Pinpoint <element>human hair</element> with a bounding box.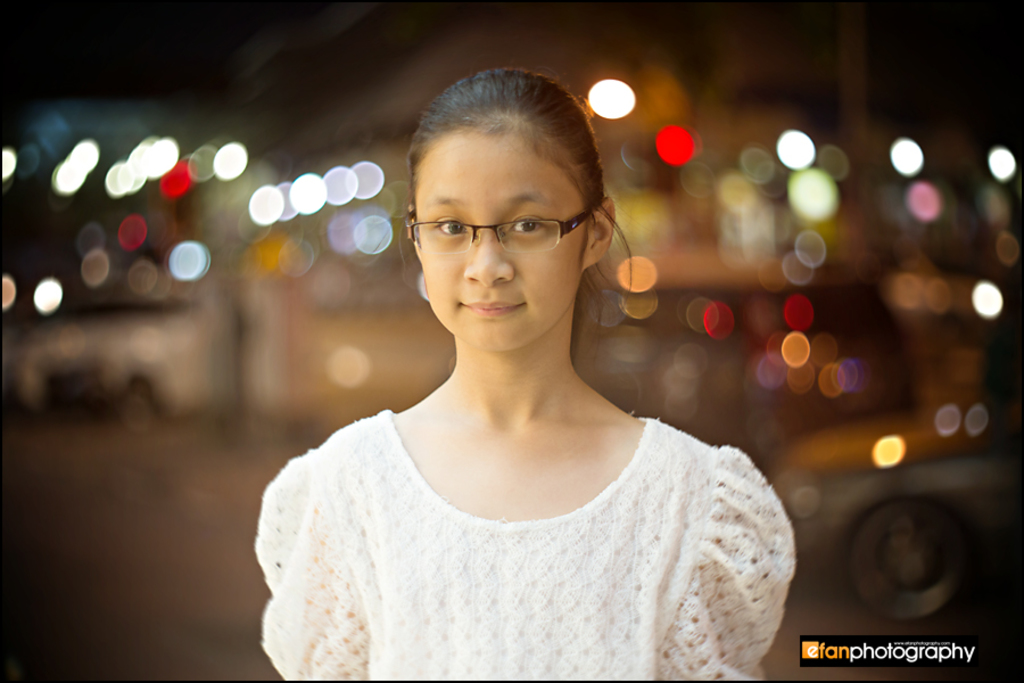
(394,67,631,355).
